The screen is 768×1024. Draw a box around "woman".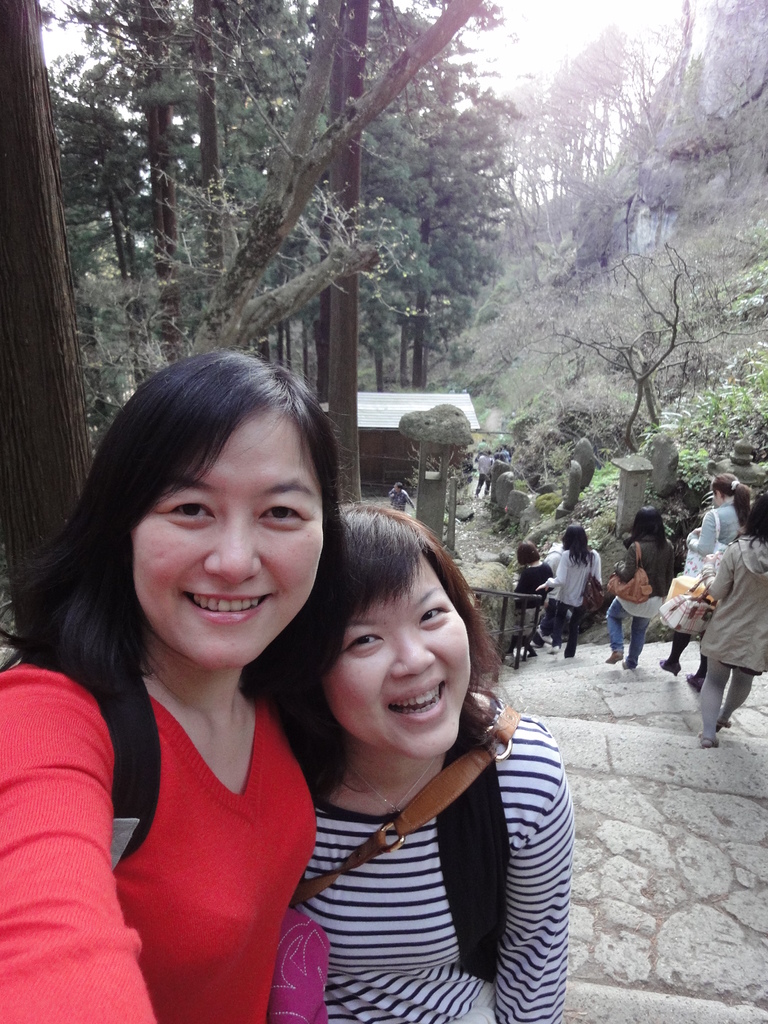
{"left": 610, "top": 505, "right": 694, "bottom": 678}.
